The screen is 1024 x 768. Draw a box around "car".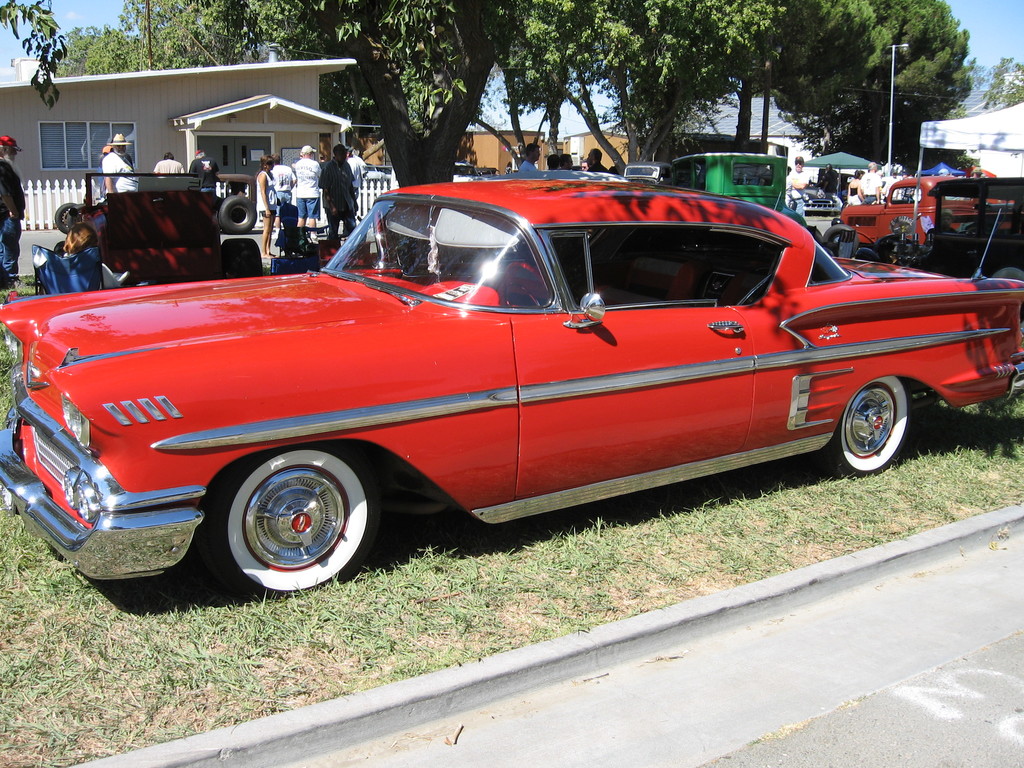
(840,176,1016,246).
